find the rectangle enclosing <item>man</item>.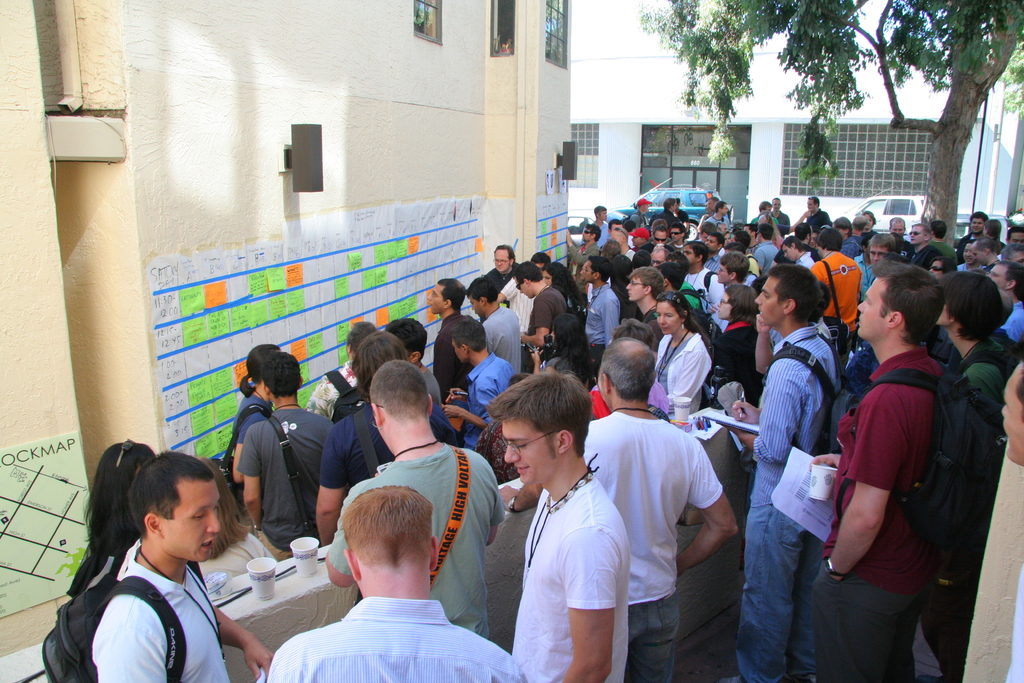
bbox=(320, 361, 502, 632).
